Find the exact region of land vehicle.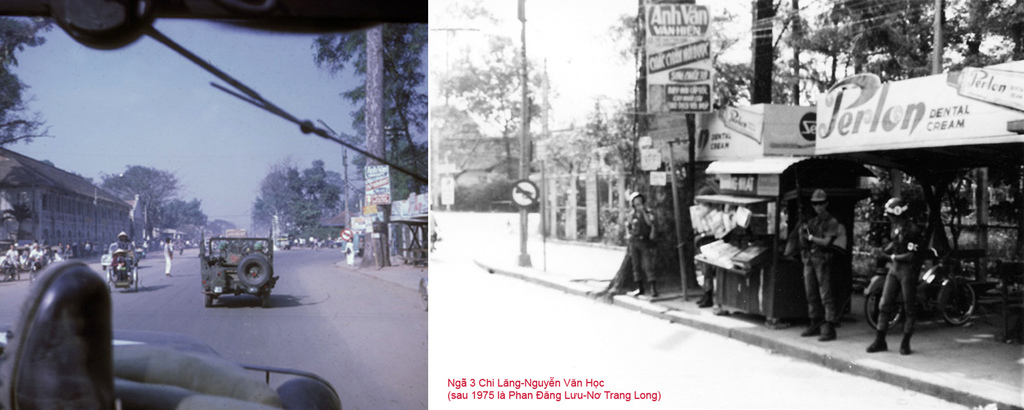
Exact region: crop(0, 257, 341, 409).
